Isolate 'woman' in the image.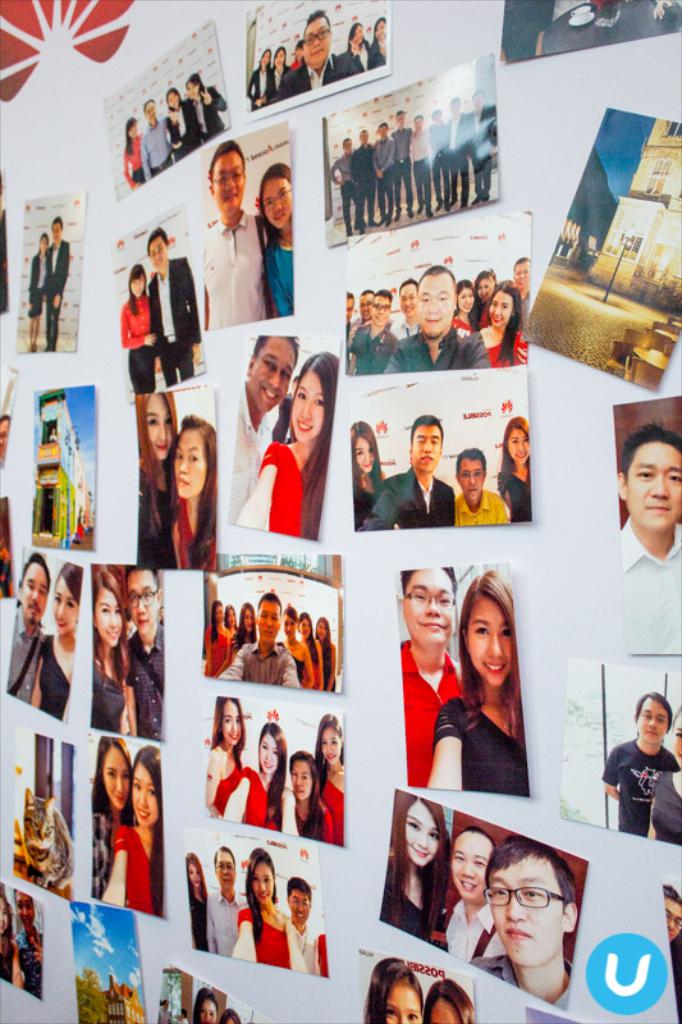
Isolated region: bbox=(120, 260, 151, 396).
